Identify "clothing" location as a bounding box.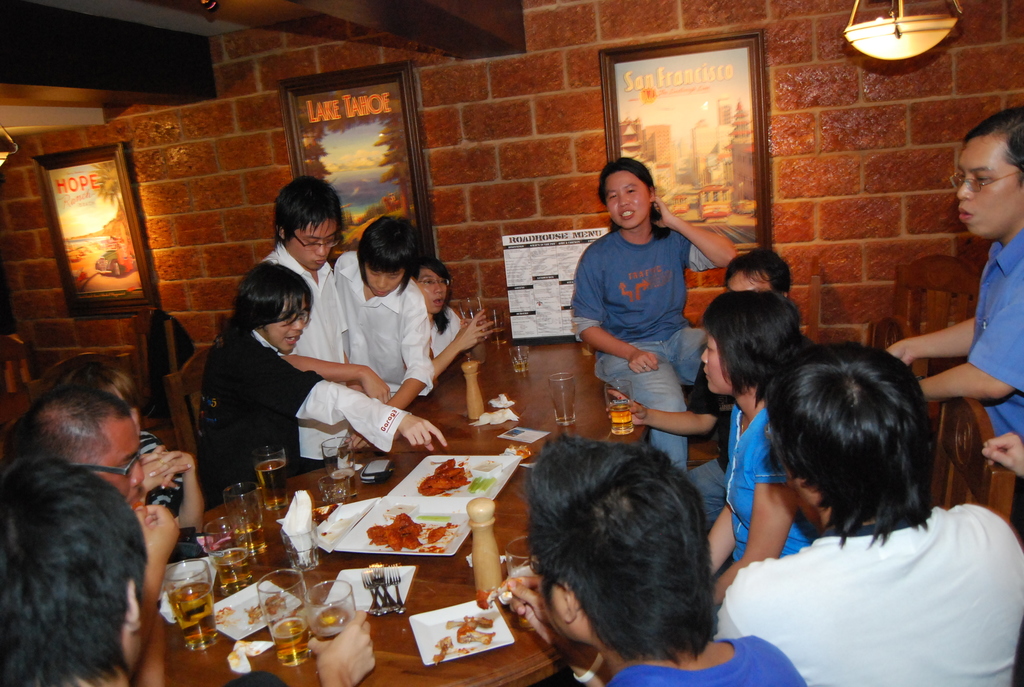
bbox(716, 463, 1002, 667).
